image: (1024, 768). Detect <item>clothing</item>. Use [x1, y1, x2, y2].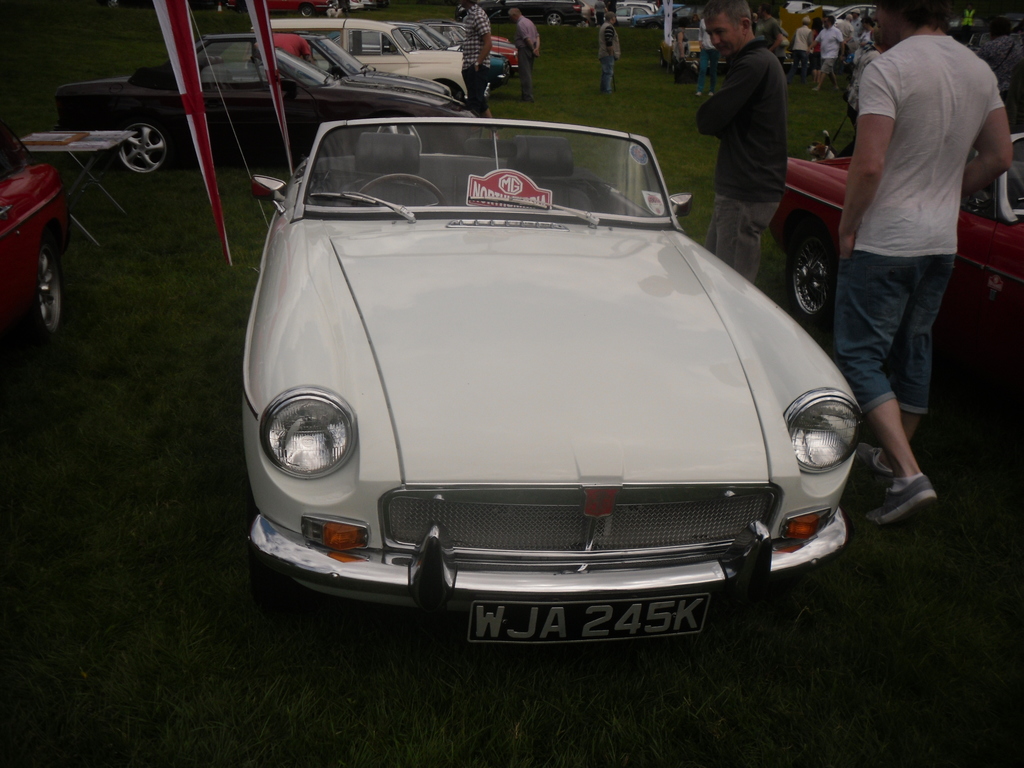
[596, 27, 618, 88].
